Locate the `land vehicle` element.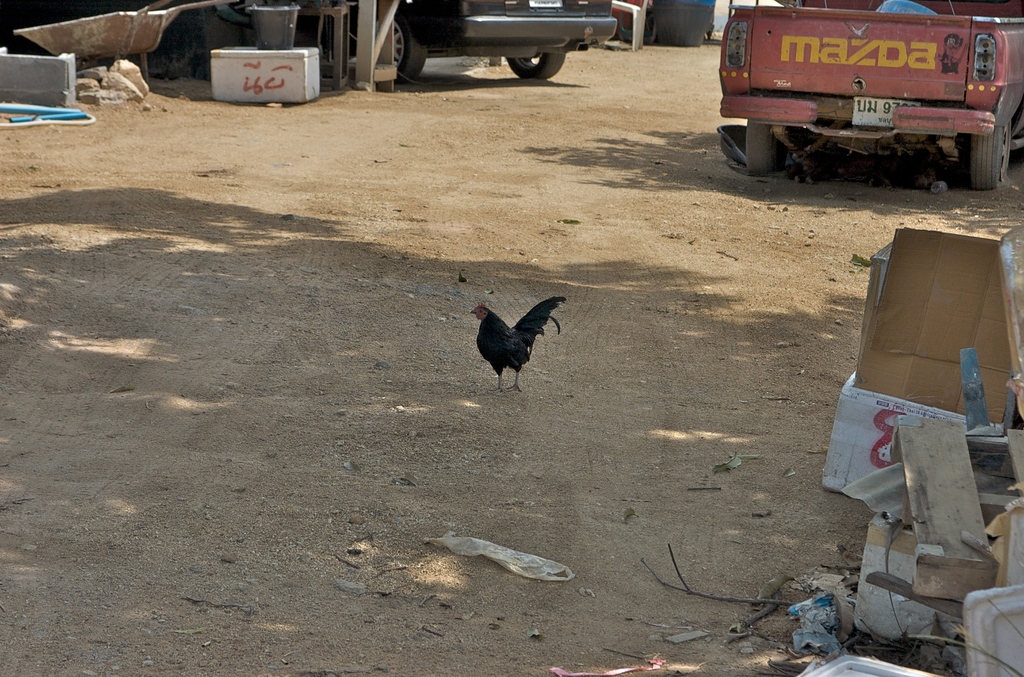
Element bbox: region(349, 0, 616, 94).
